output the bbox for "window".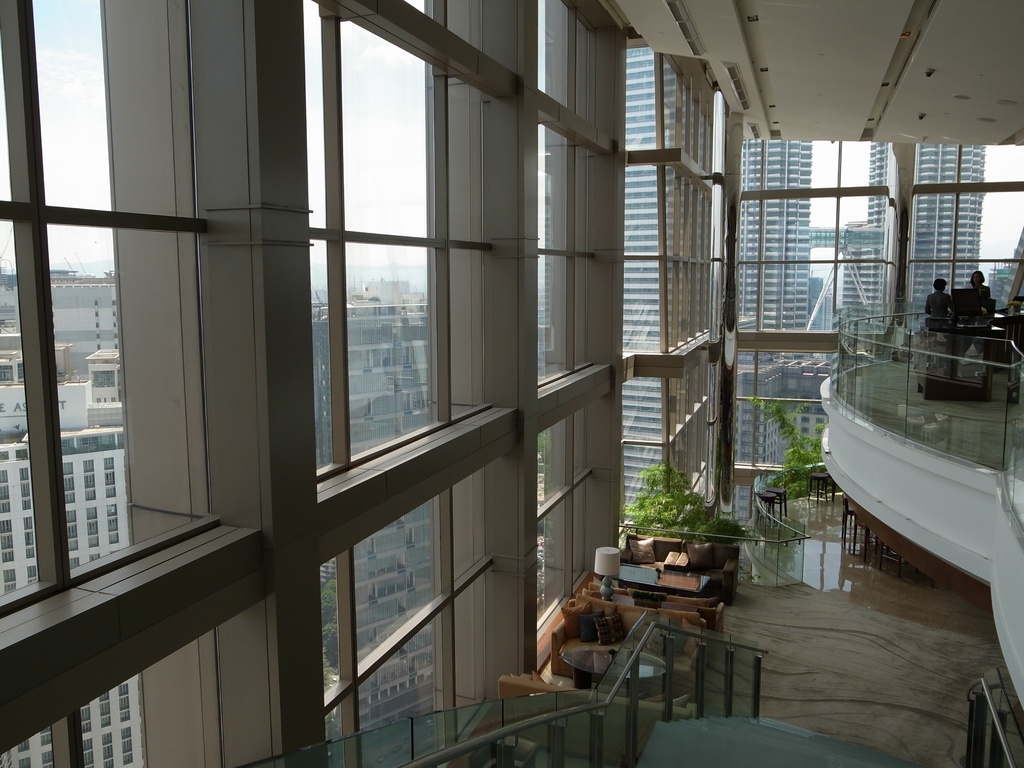
[left=20, top=739, right=35, bottom=751].
